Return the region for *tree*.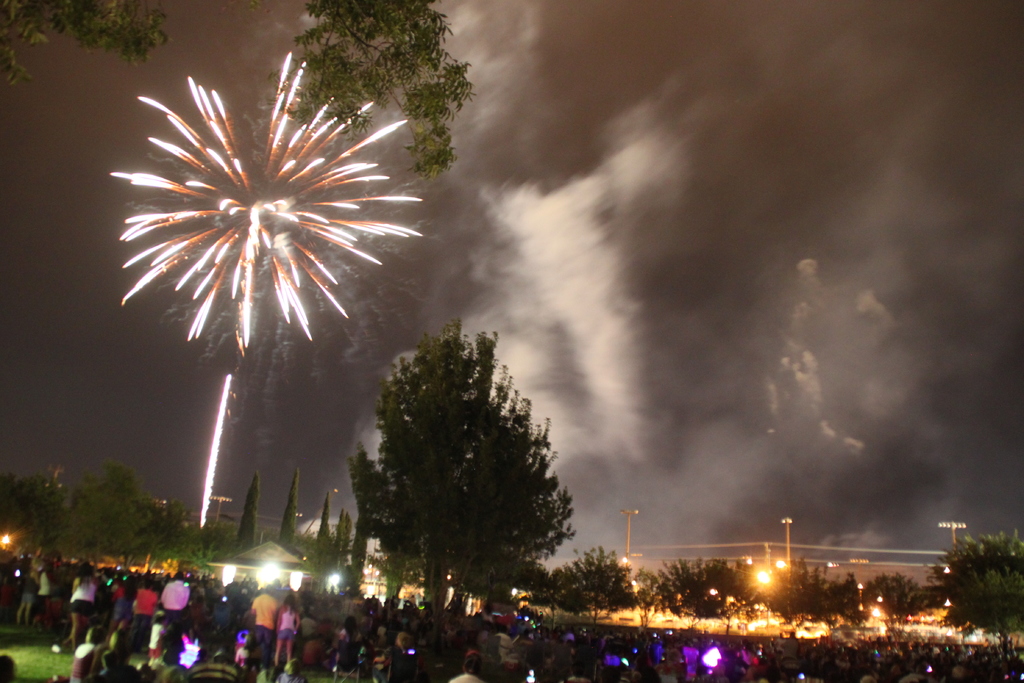
crop(0, 461, 227, 602).
